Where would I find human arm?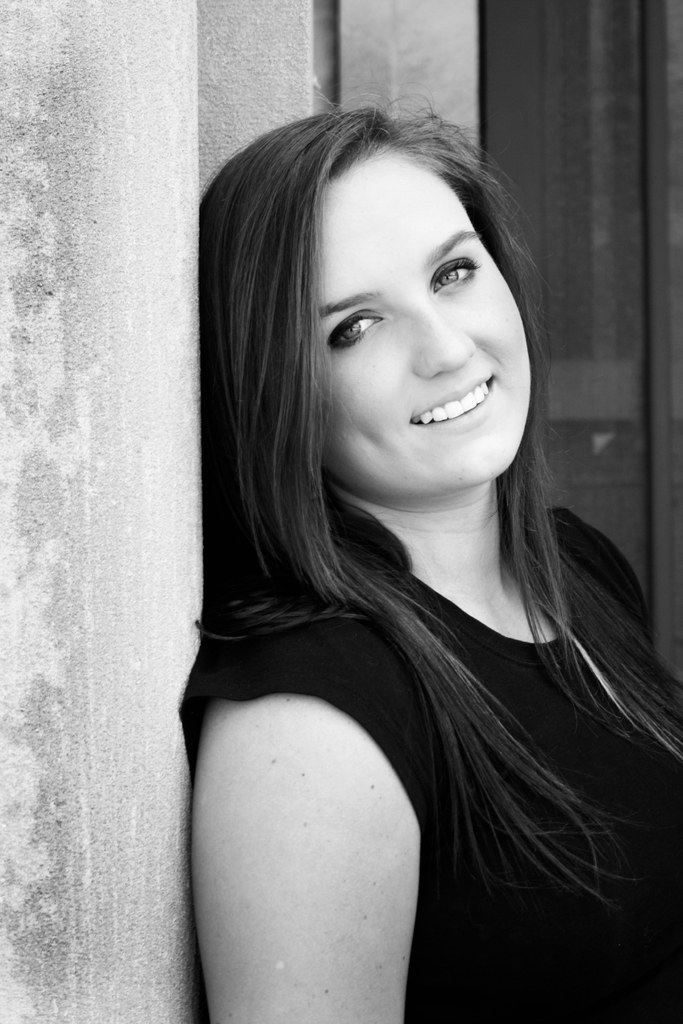
At [86, 142, 619, 995].
